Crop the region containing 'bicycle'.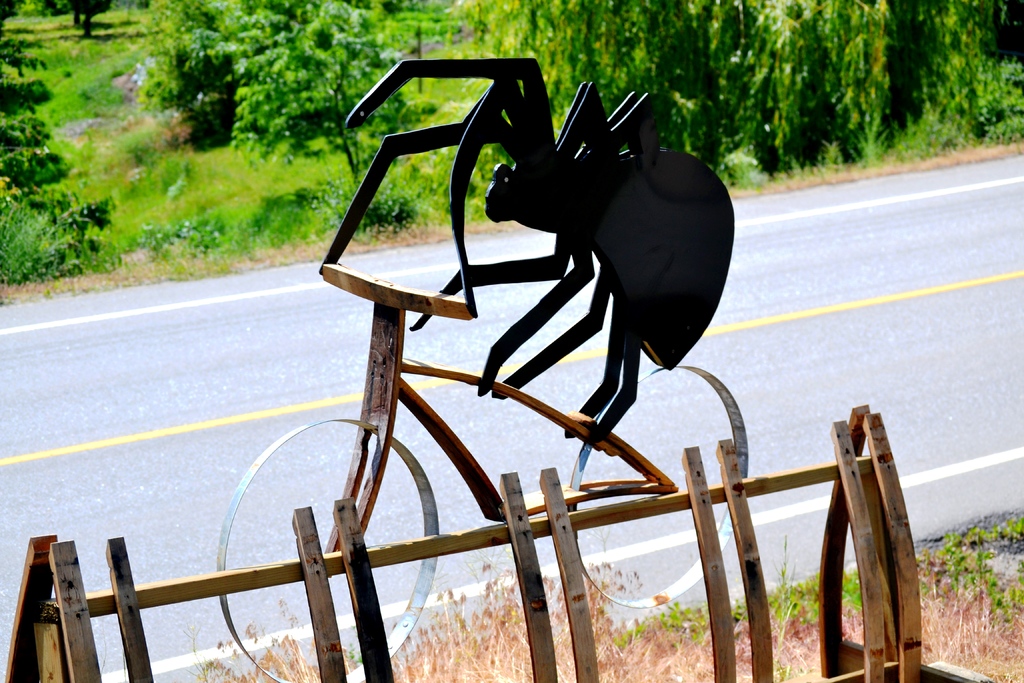
Crop region: crop(217, 265, 746, 682).
